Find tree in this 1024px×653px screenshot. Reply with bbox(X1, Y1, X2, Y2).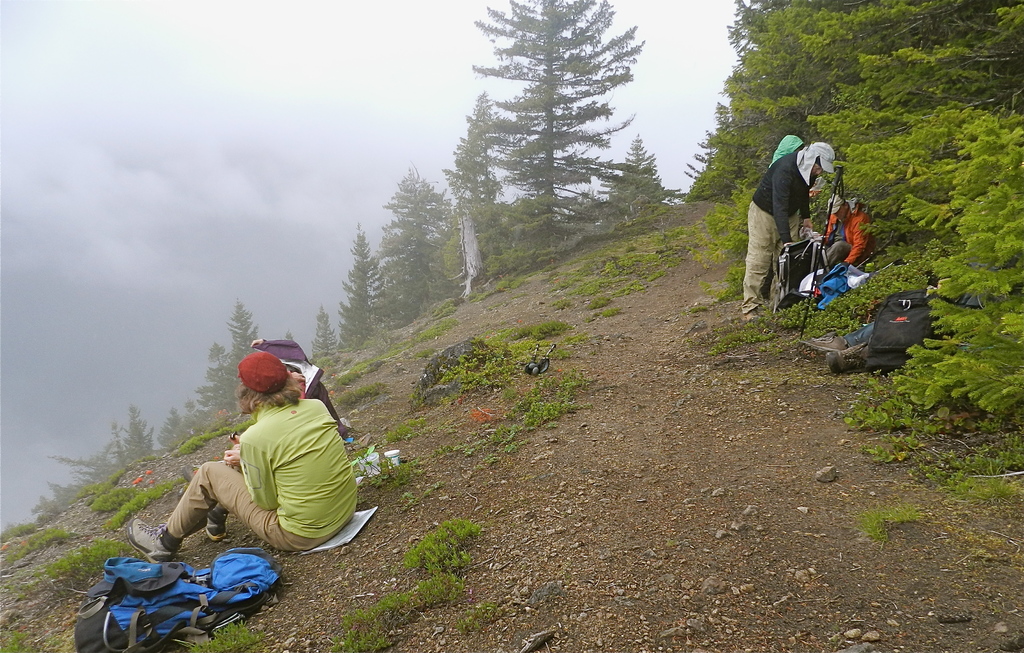
bbox(365, 165, 458, 317).
